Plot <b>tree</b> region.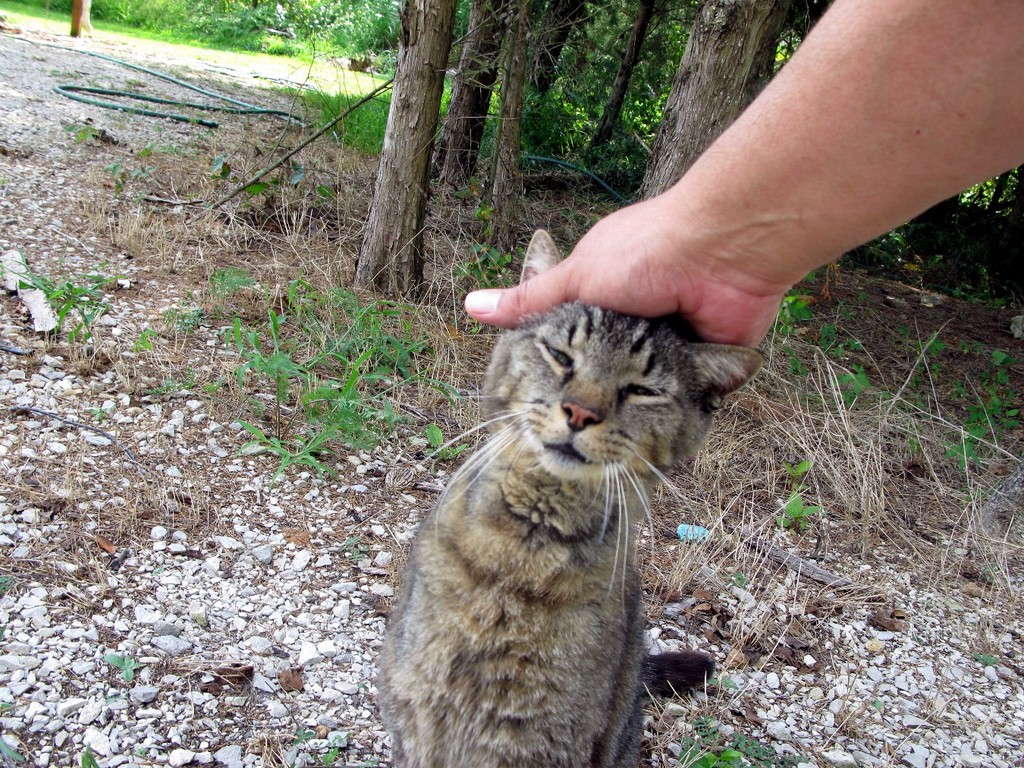
Plotted at box(576, 0, 680, 192).
